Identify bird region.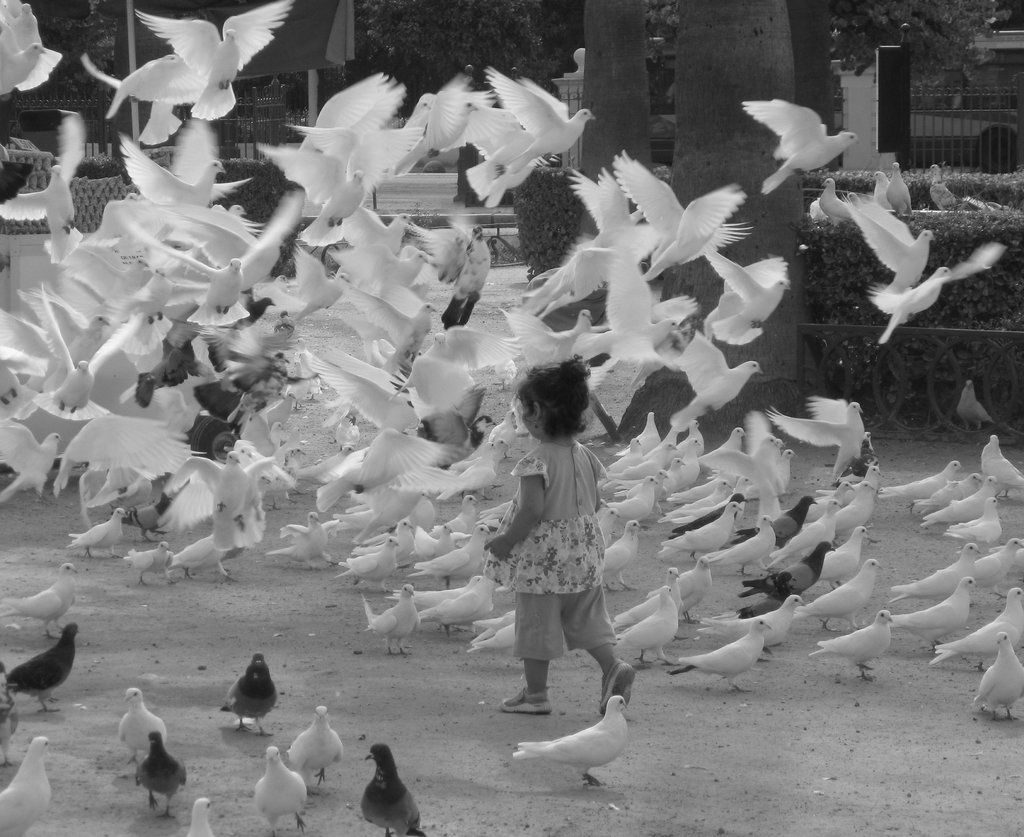
Region: region(72, 503, 127, 558).
